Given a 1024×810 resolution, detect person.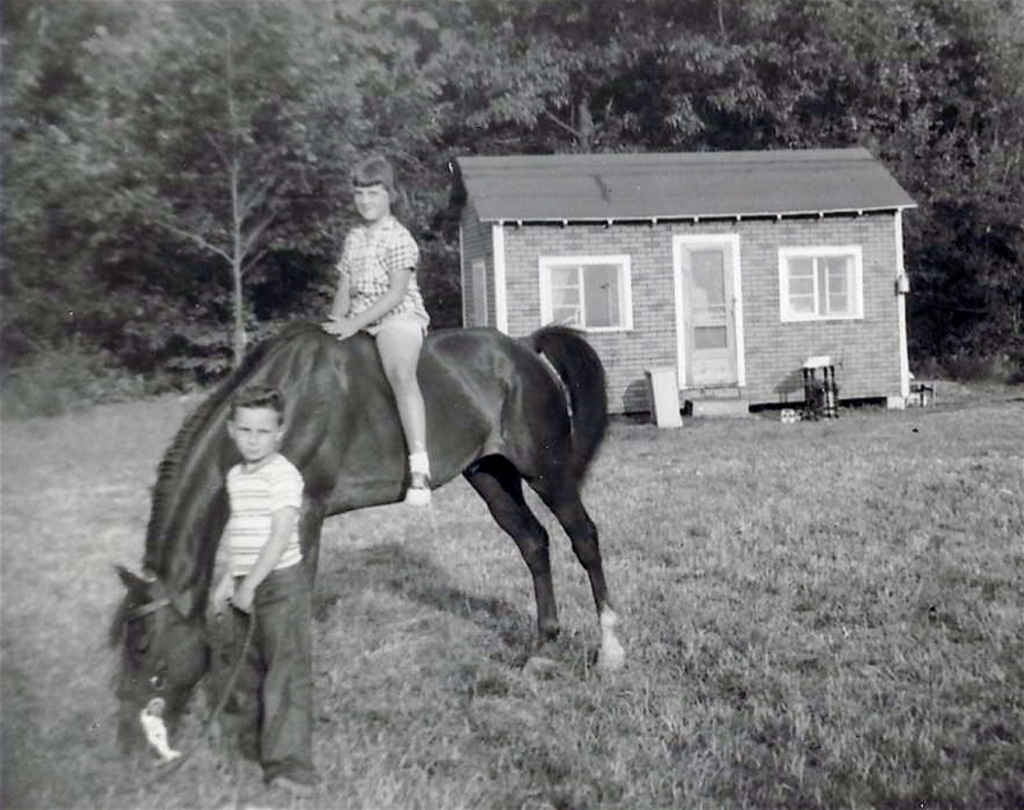
bbox=[210, 385, 319, 788].
